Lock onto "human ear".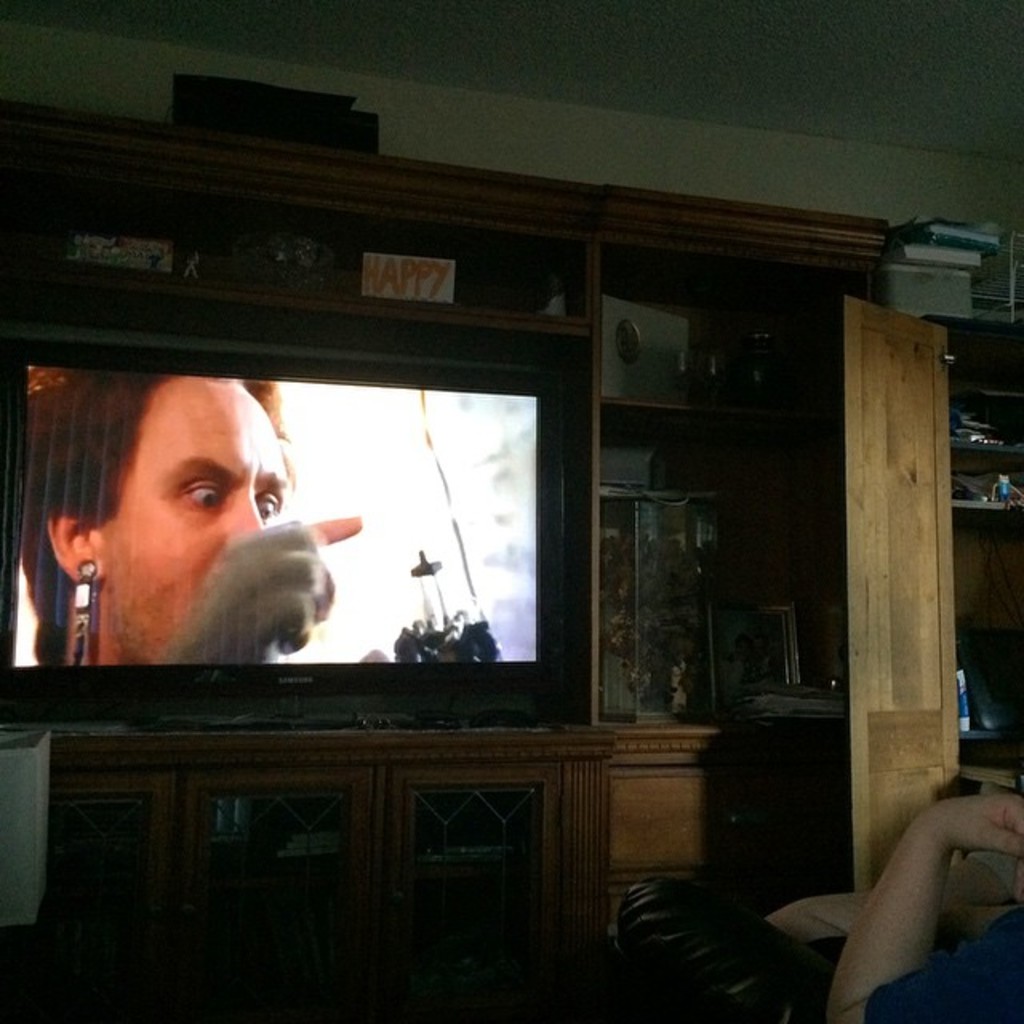
Locked: (45, 504, 107, 587).
